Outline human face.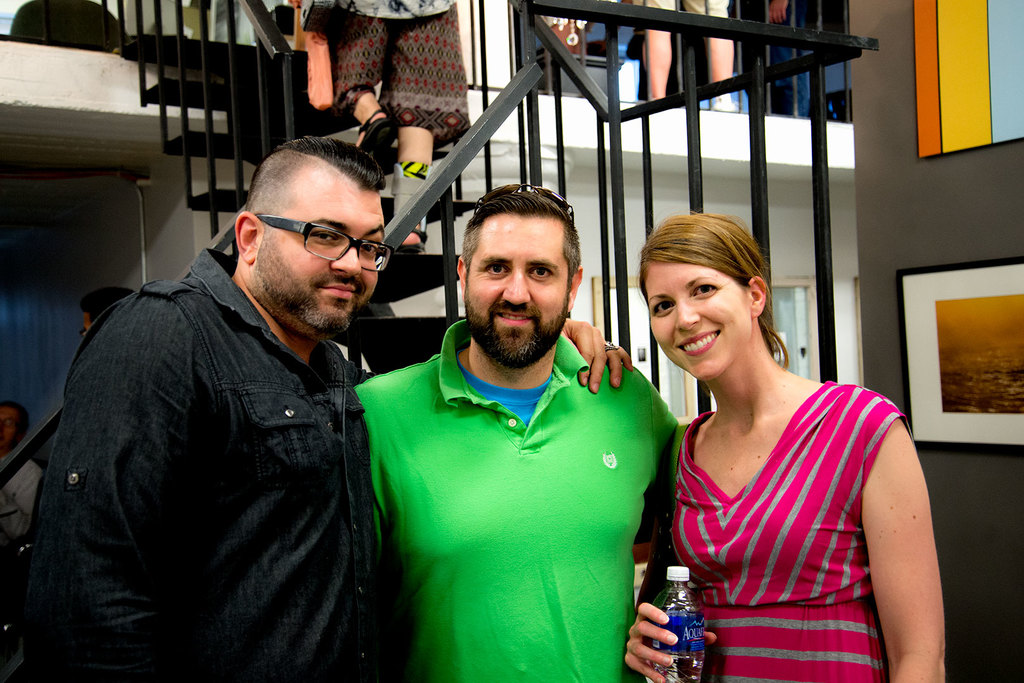
Outline: select_region(648, 262, 753, 377).
